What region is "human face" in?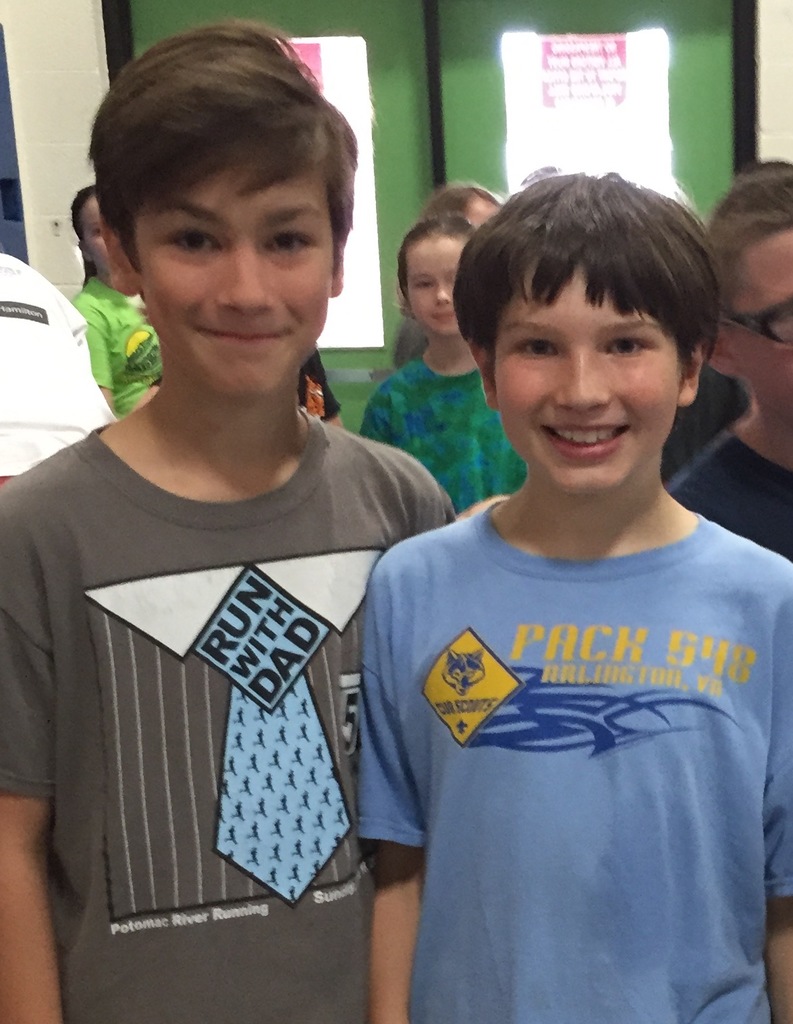
box(134, 158, 333, 393).
